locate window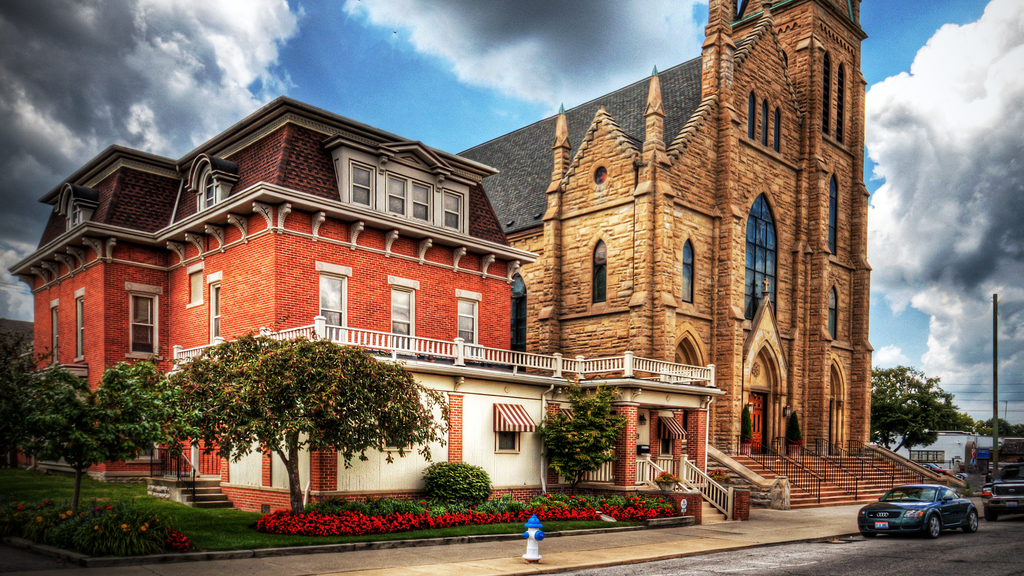
left=413, top=185, right=431, bottom=221
